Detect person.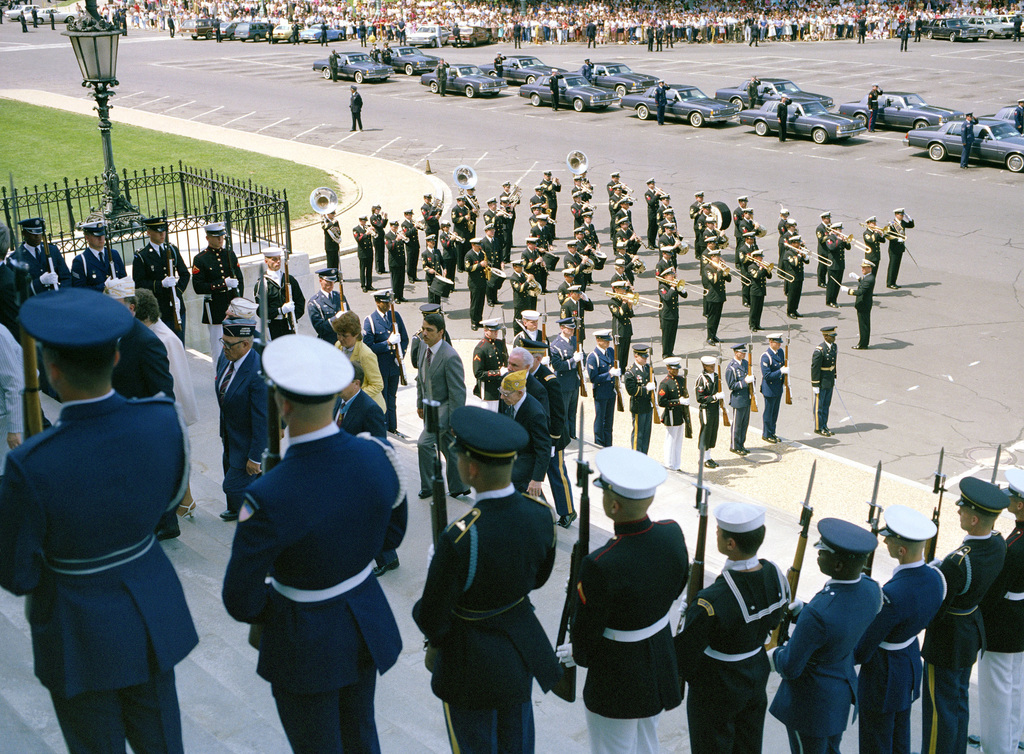
Detected at x1=496, y1=373, x2=555, y2=501.
